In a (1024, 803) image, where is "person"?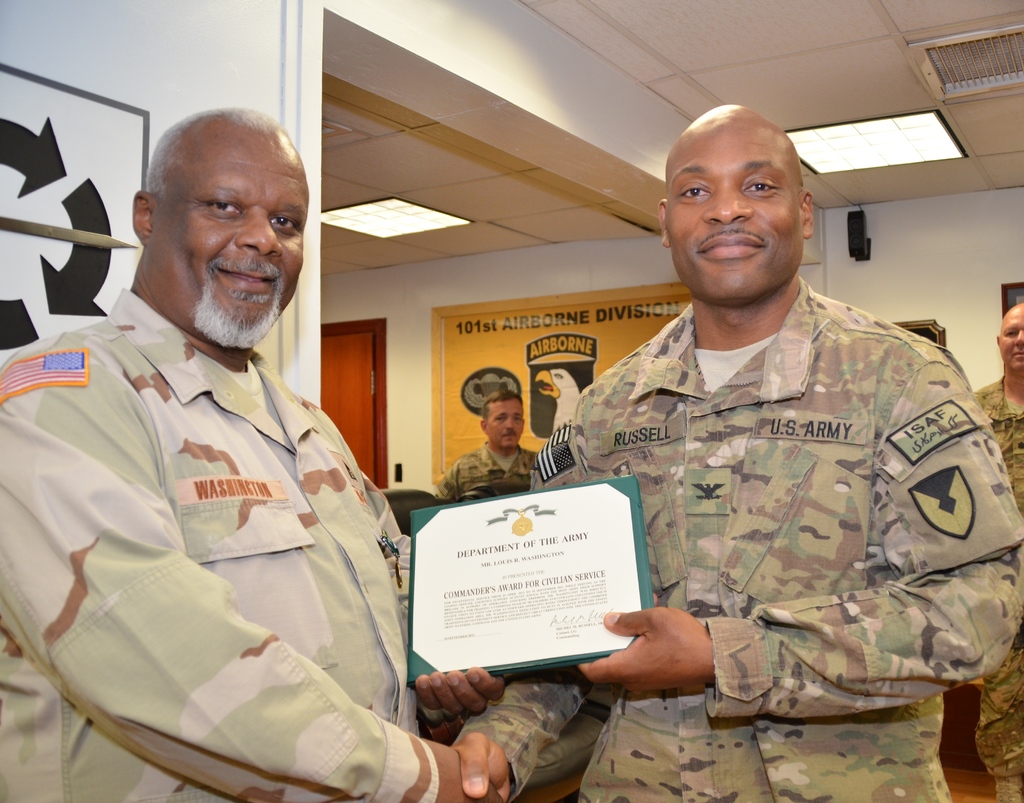
447 100 1023 802.
